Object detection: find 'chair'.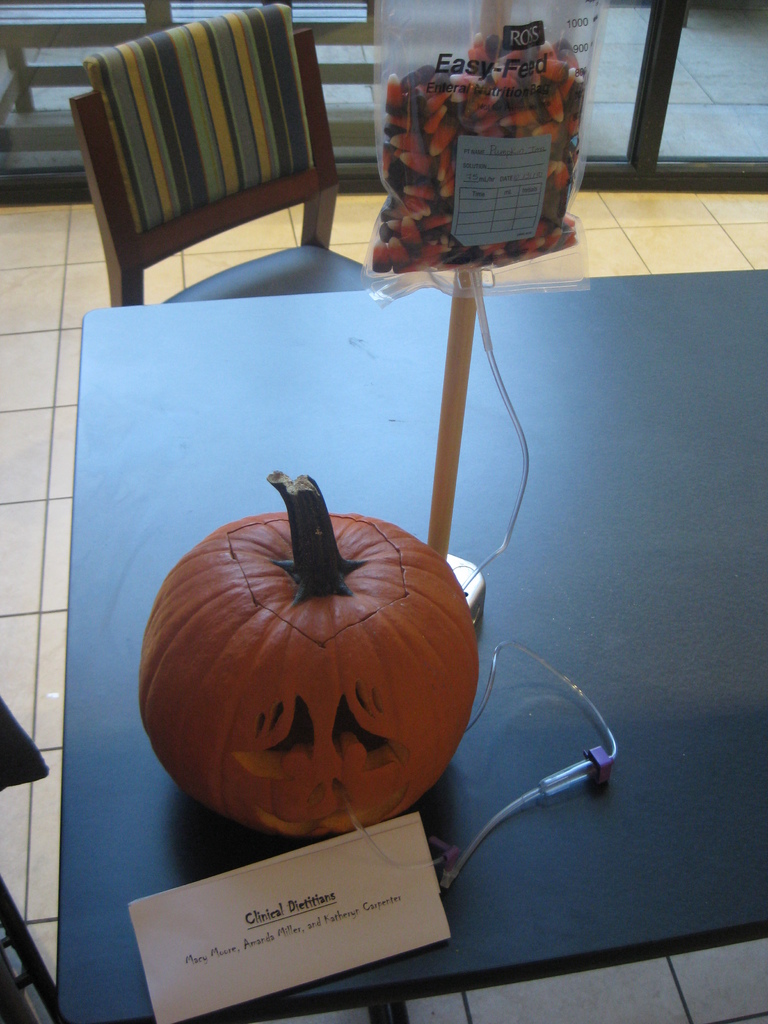
[76,0,367,337].
